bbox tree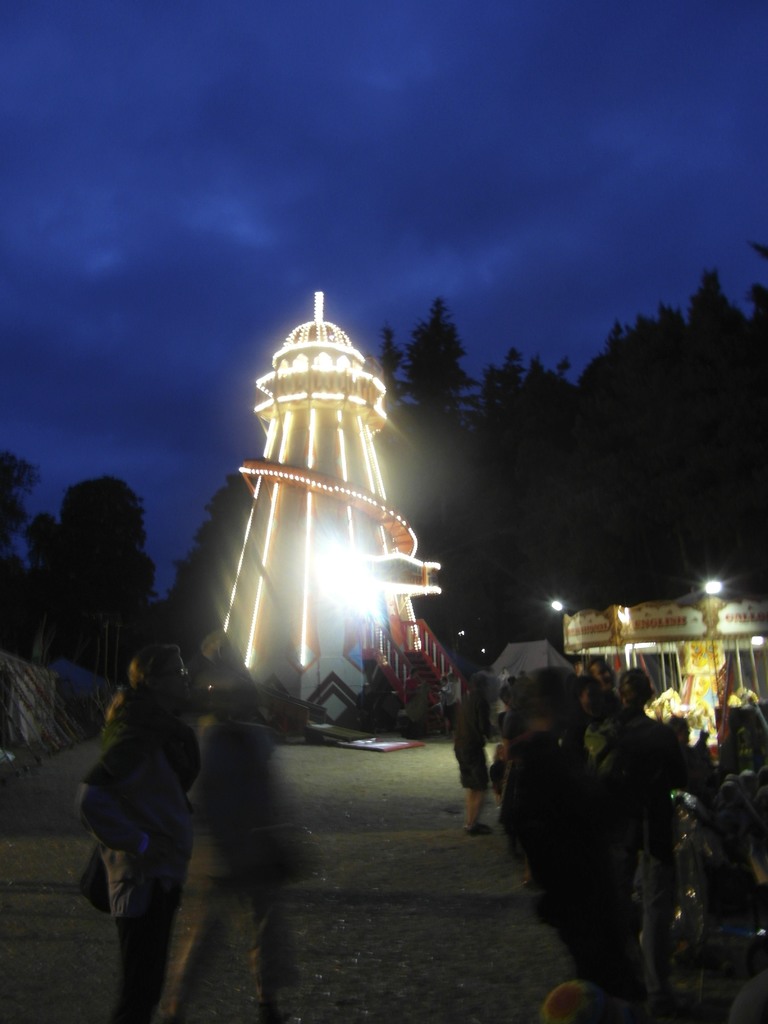
(0,449,38,623)
